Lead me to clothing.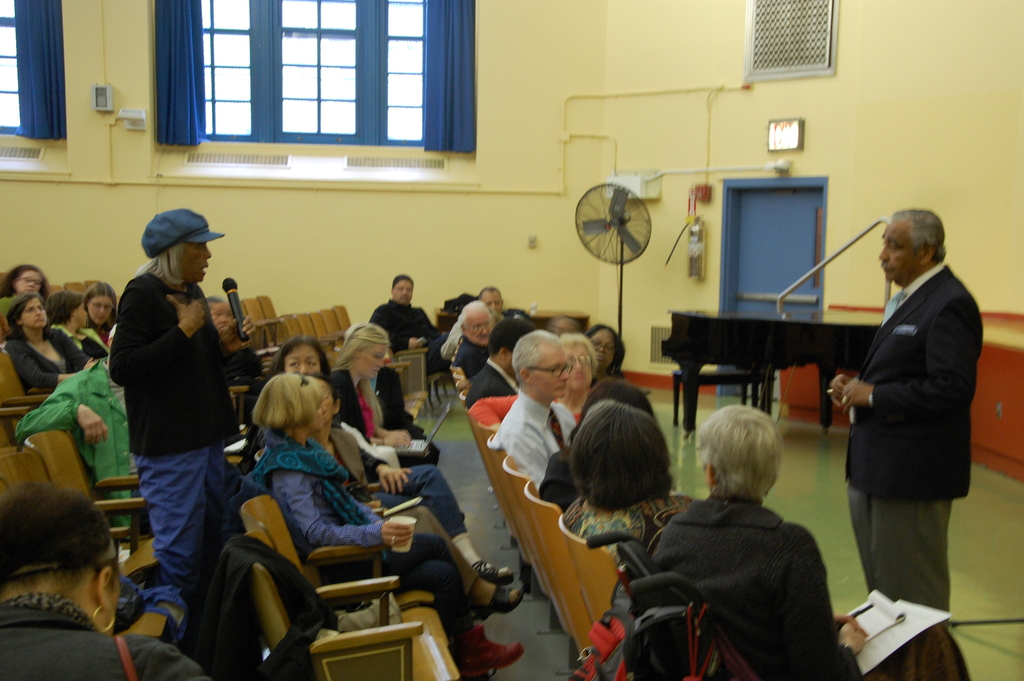
Lead to <region>458, 339, 488, 377</region>.
